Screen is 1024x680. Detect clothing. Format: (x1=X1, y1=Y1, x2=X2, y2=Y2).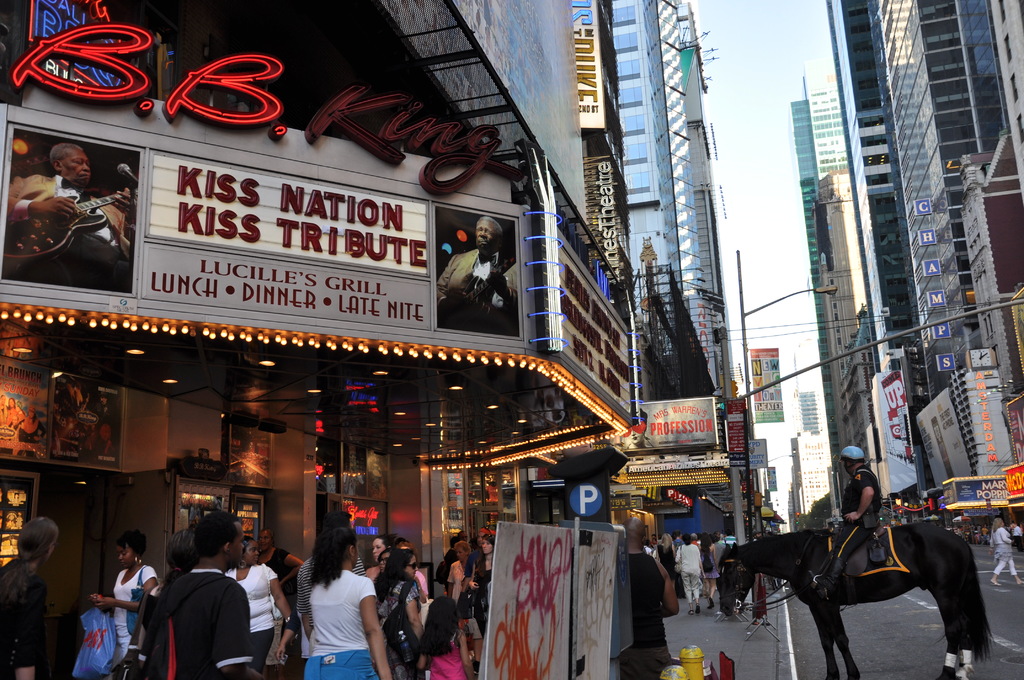
(x1=107, y1=567, x2=158, y2=679).
